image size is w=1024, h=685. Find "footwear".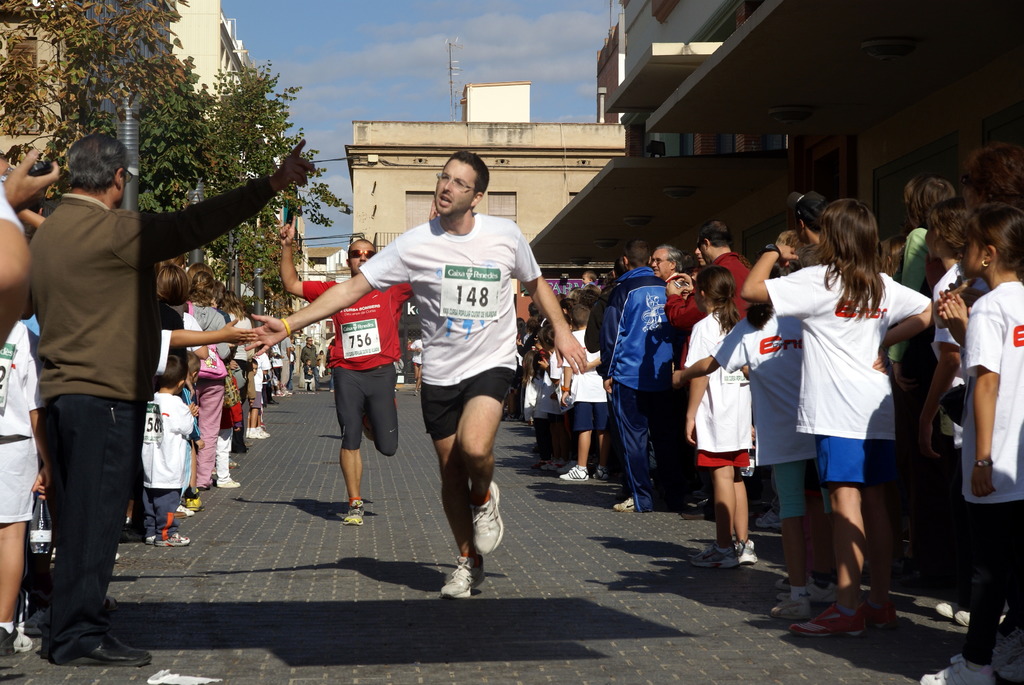
<box>796,599,862,640</box>.
